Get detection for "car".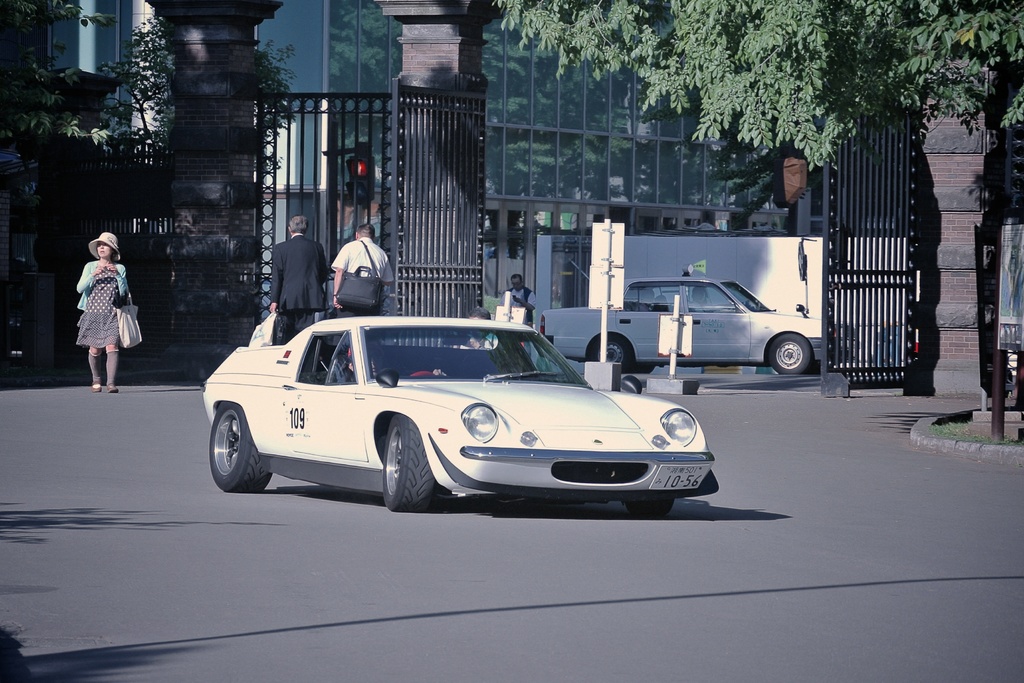
Detection: l=200, t=314, r=719, b=523.
